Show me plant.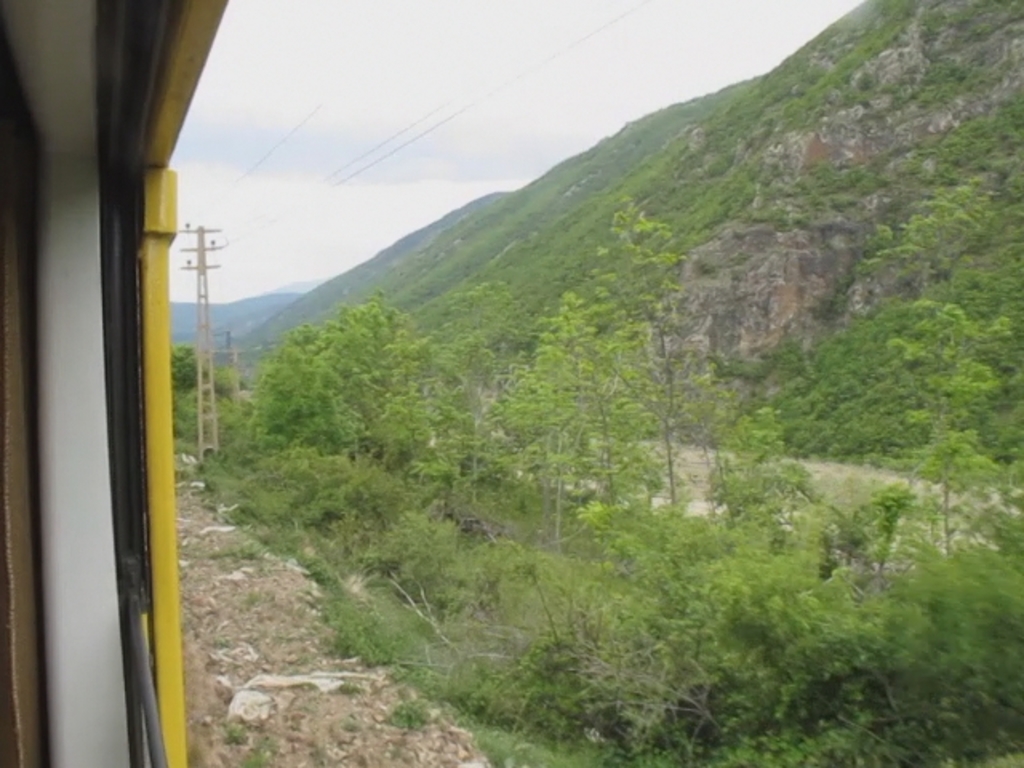
plant is here: region(387, 690, 434, 734).
